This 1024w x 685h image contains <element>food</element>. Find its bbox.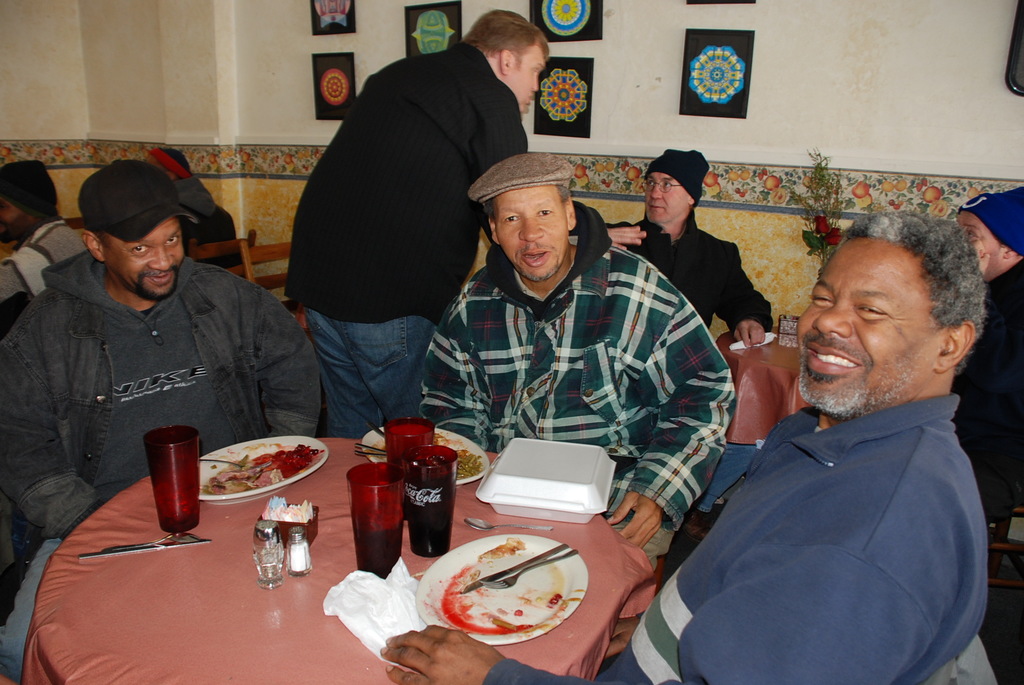
{"x1": 764, "y1": 175, "x2": 782, "y2": 189}.
